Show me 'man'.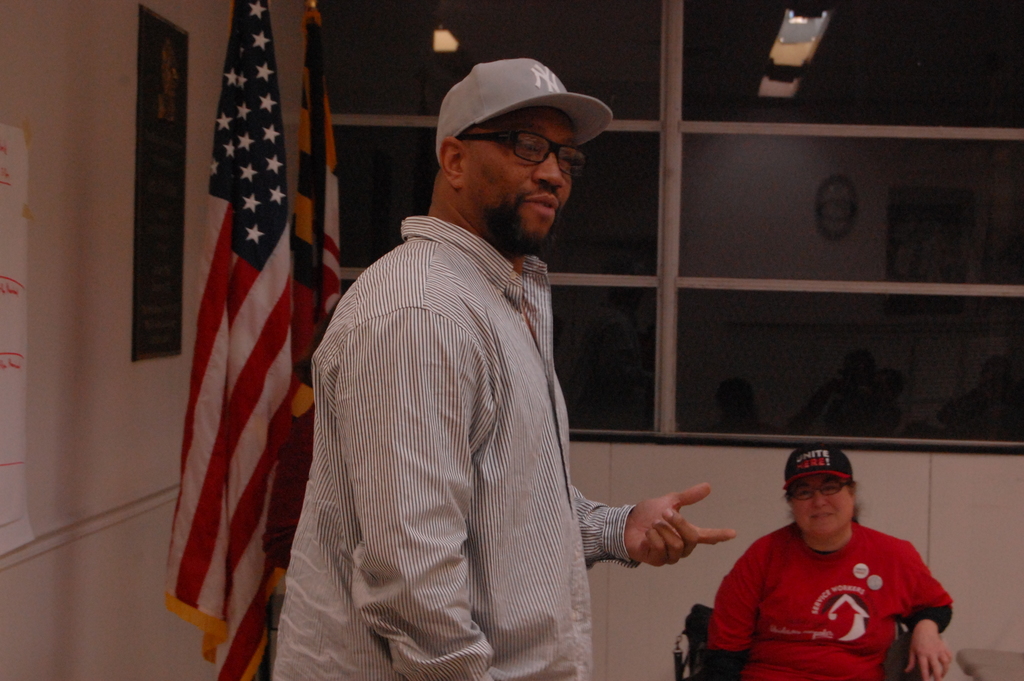
'man' is here: Rect(300, 51, 692, 677).
